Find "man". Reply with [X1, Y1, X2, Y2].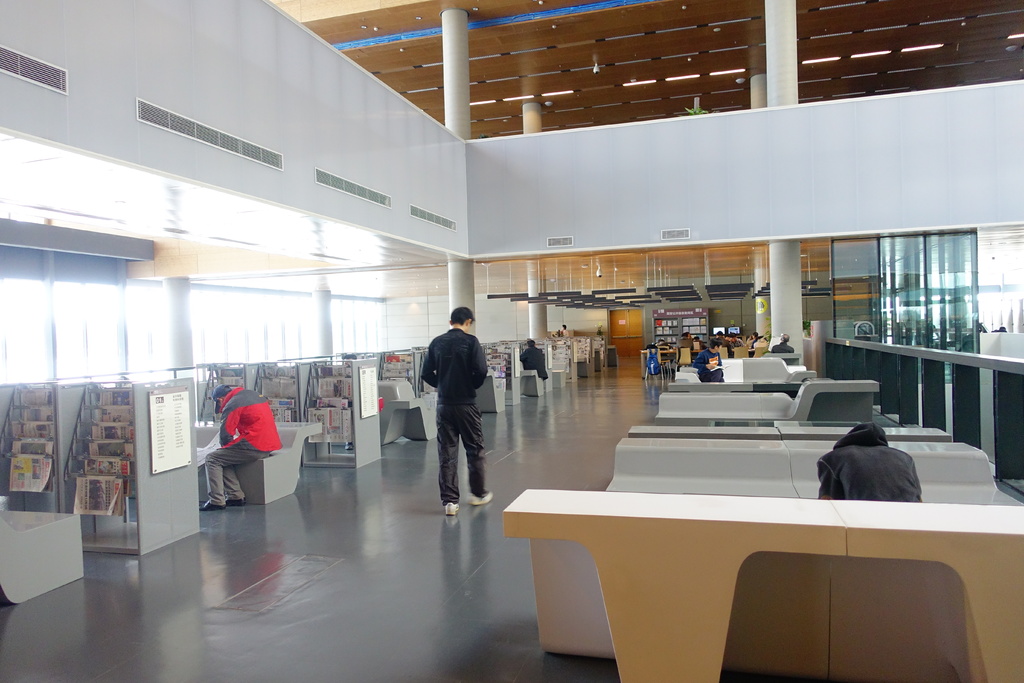
[764, 332, 796, 356].
